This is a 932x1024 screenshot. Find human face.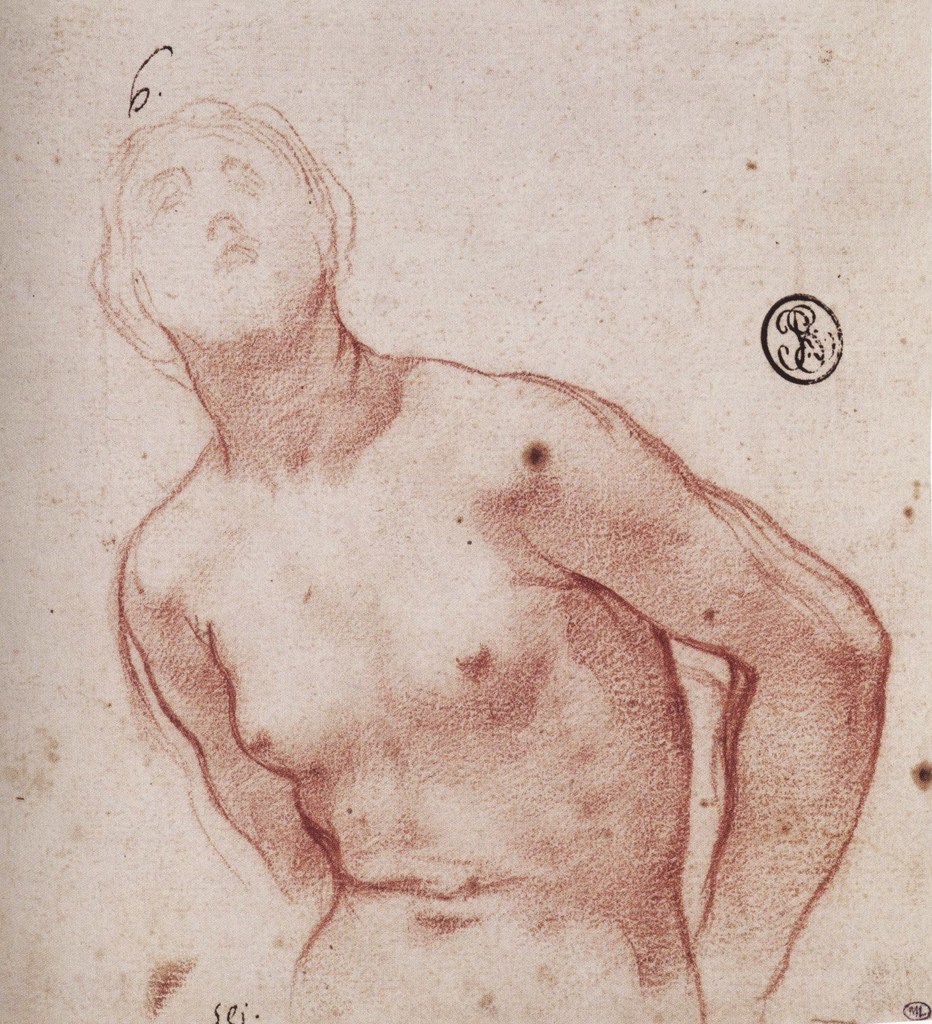
Bounding box: BBox(132, 124, 325, 333).
